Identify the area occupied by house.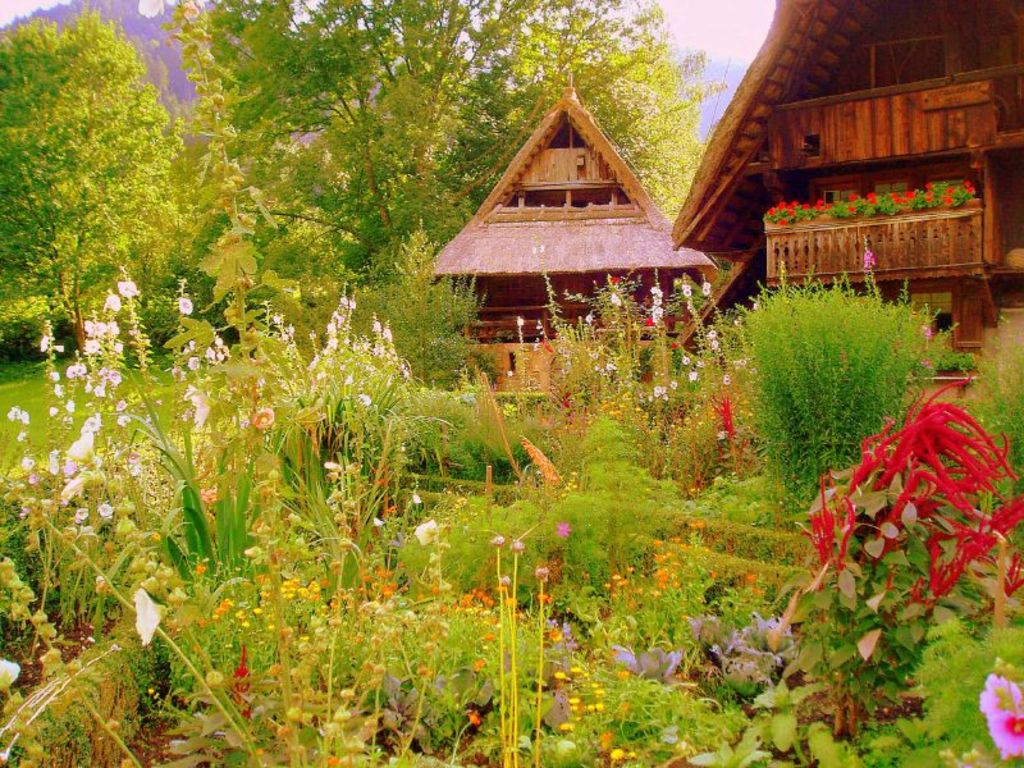
Area: 663,0,1023,419.
